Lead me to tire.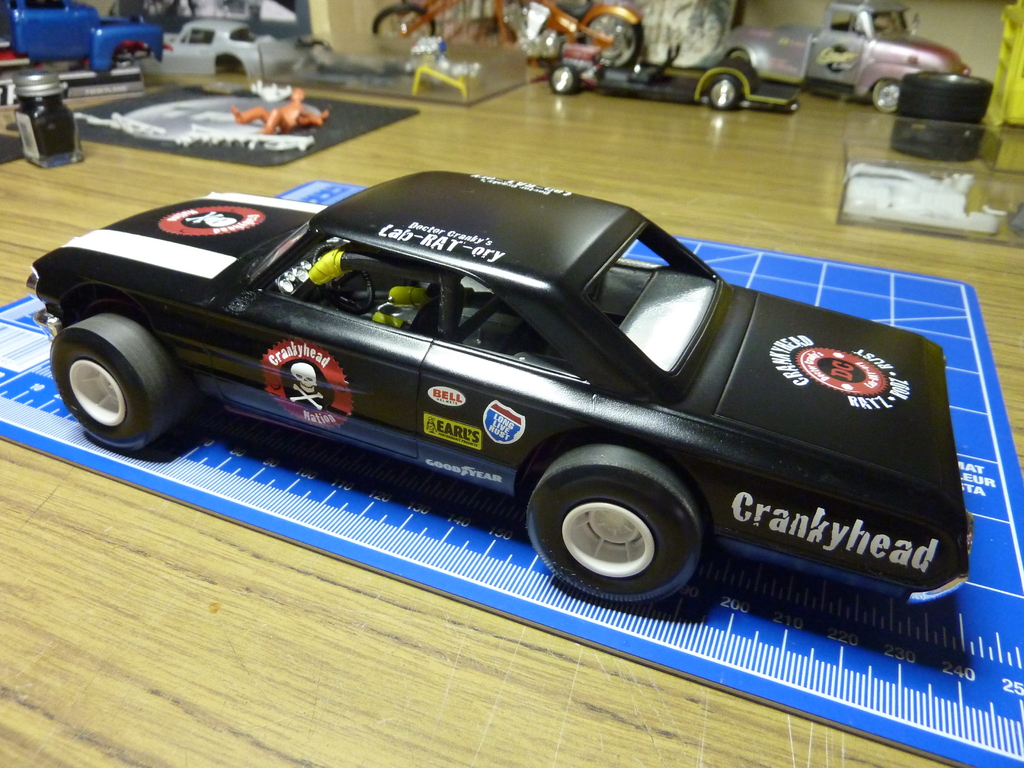
Lead to BBox(44, 294, 196, 458).
